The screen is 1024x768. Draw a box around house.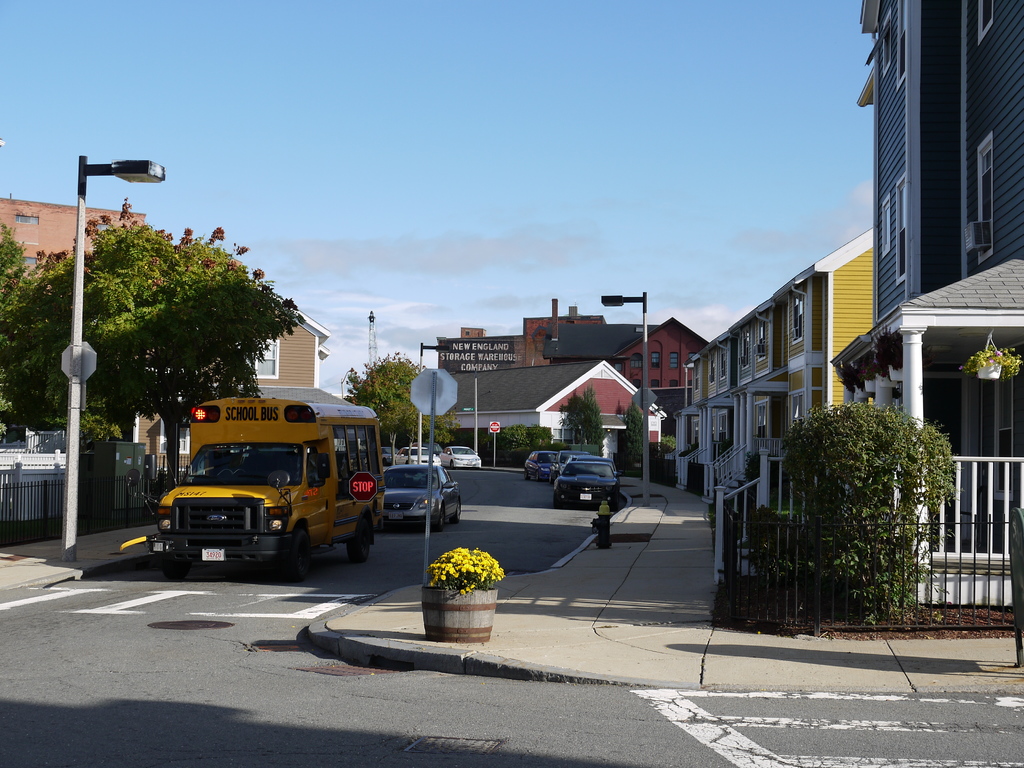
0/193/141/269.
